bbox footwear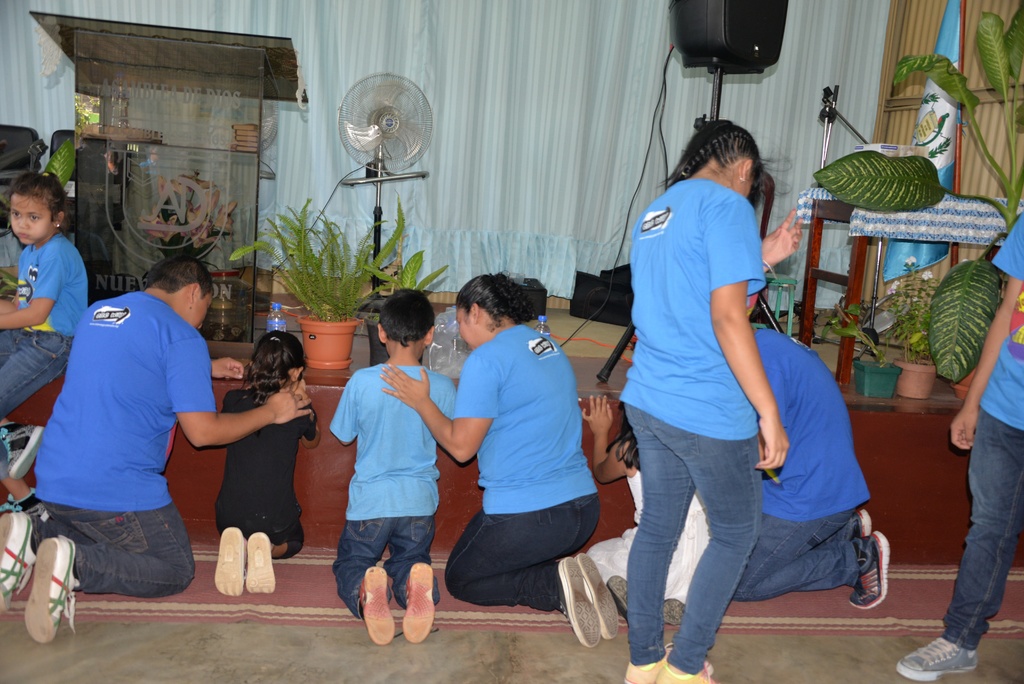
[357,566,394,648]
